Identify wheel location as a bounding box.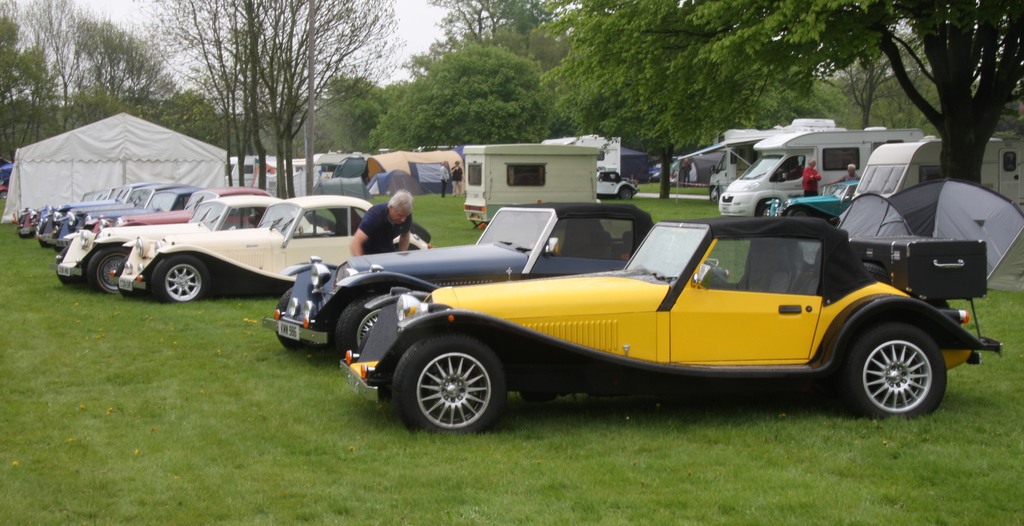
detection(278, 283, 303, 352).
